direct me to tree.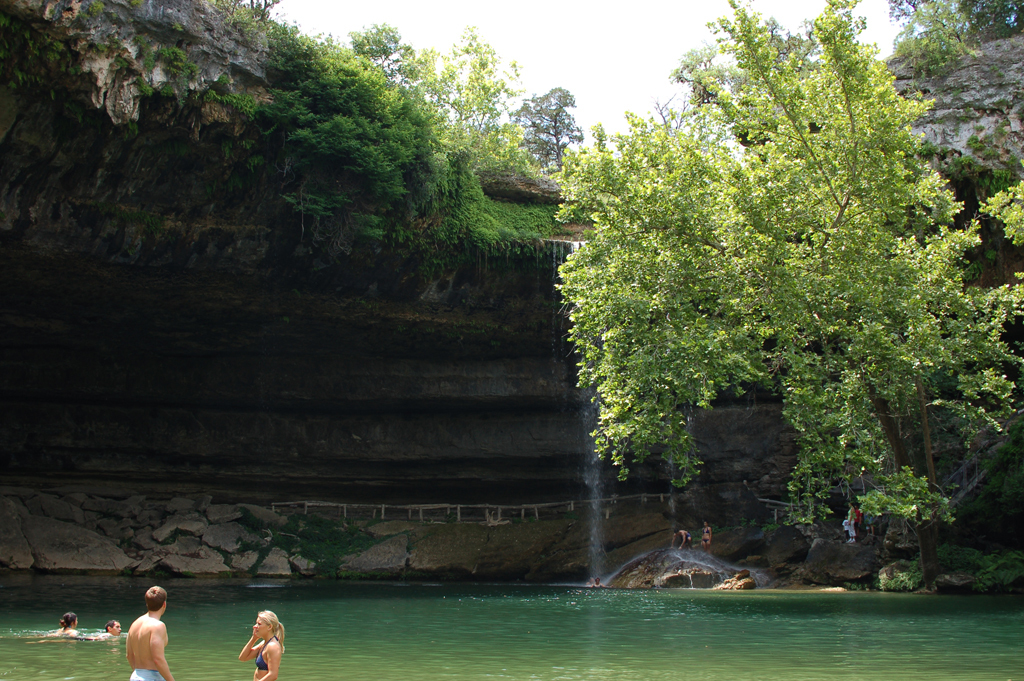
Direction: <region>873, 0, 1023, 74</region>.
